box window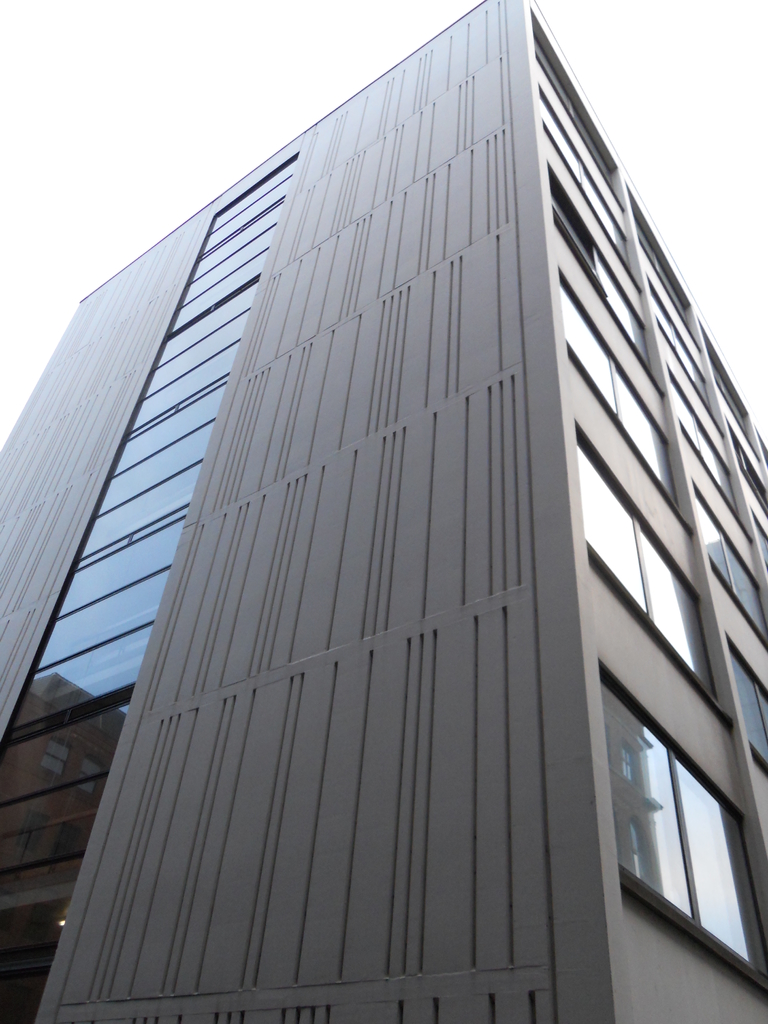
[left=570, top=426, right=703, bottom=700]
